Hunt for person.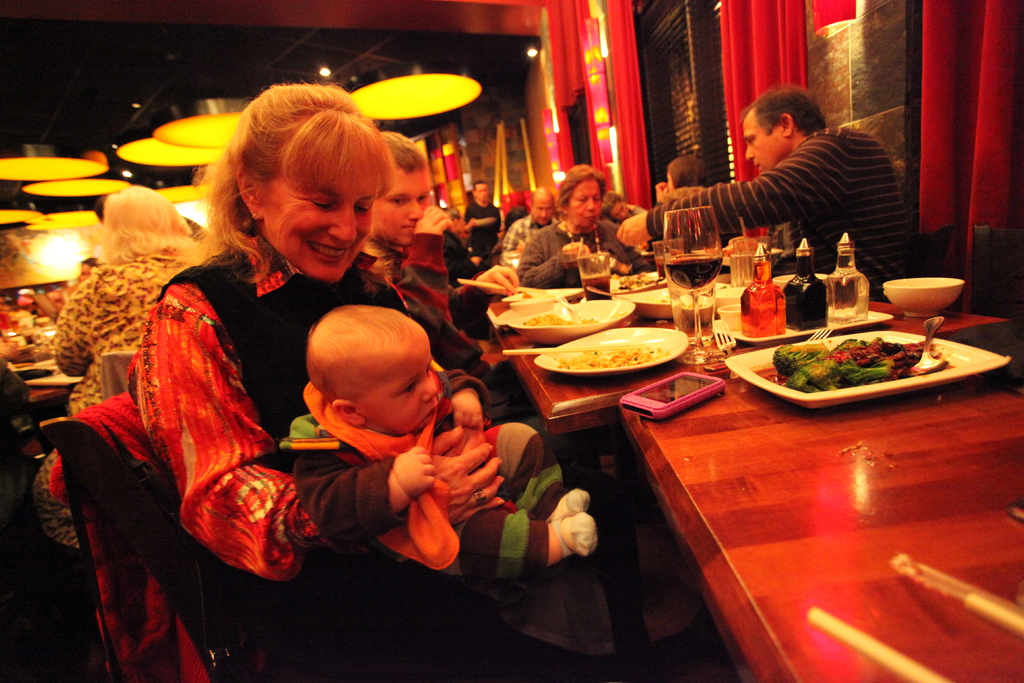
Hunted down at x1=611 y1=188 x2=645 y2=260.
